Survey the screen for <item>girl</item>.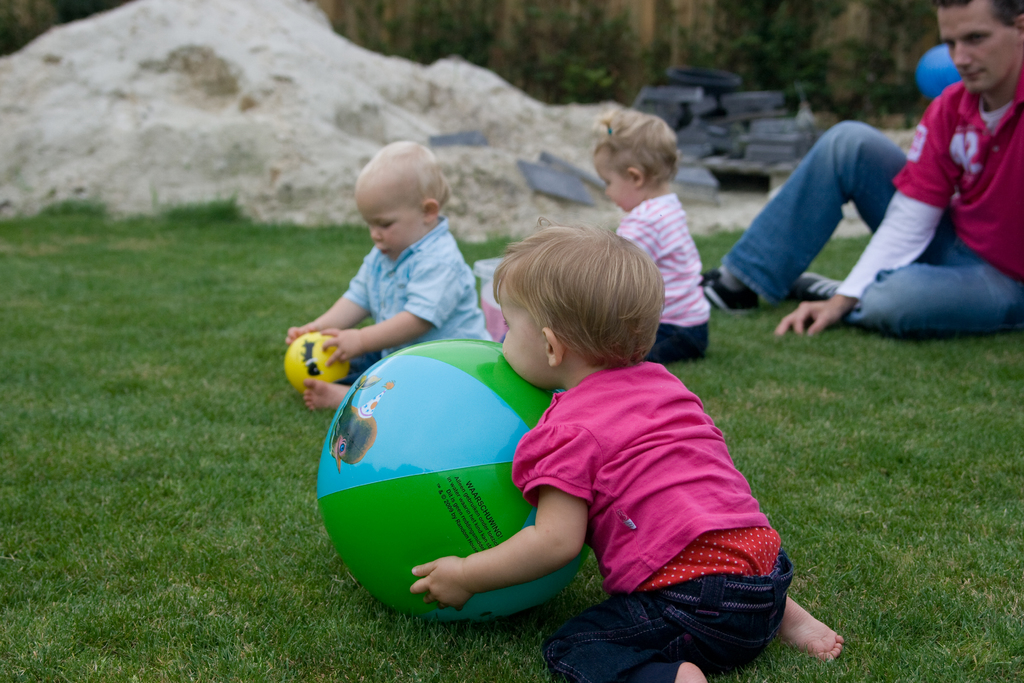
Survey found: (x1=412, y1=218, x2=844, y2=682).
